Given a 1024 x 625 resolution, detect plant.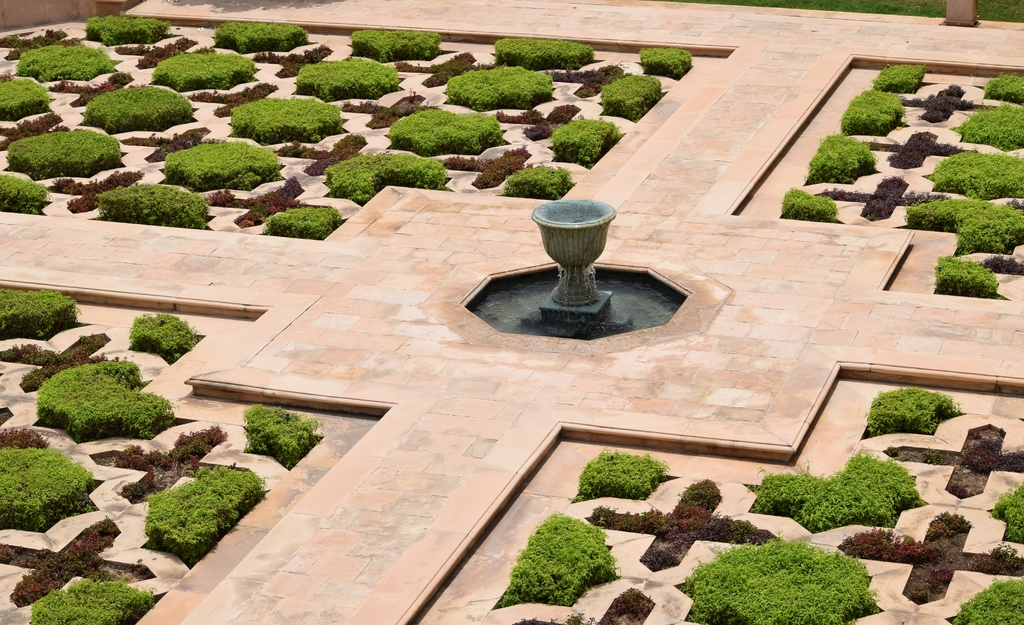
<region>81, 86, 189, 133</region>.
